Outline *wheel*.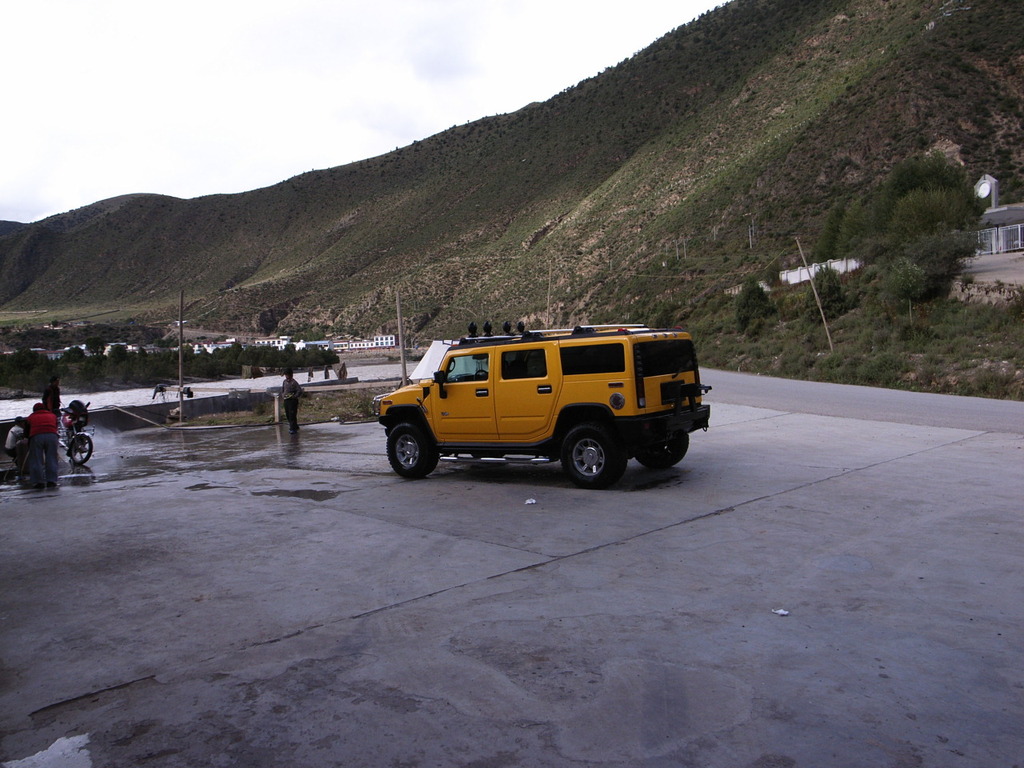
Outline: bbox(70, 434, 94, 466).
